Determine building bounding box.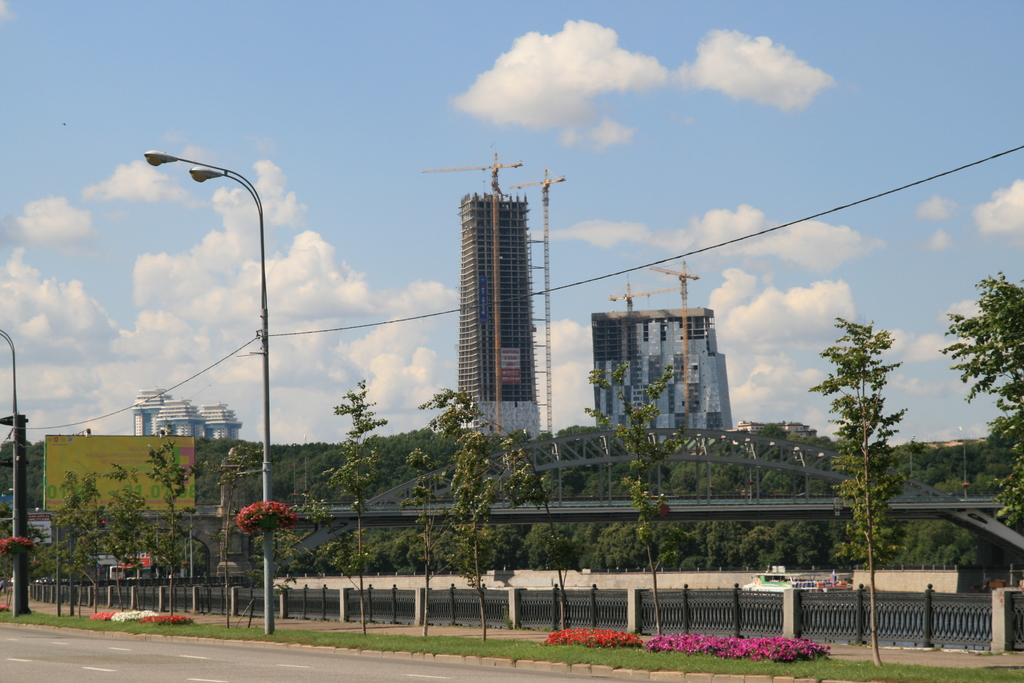
Determined: (left=598, top=308, right=737, bottom=439).
